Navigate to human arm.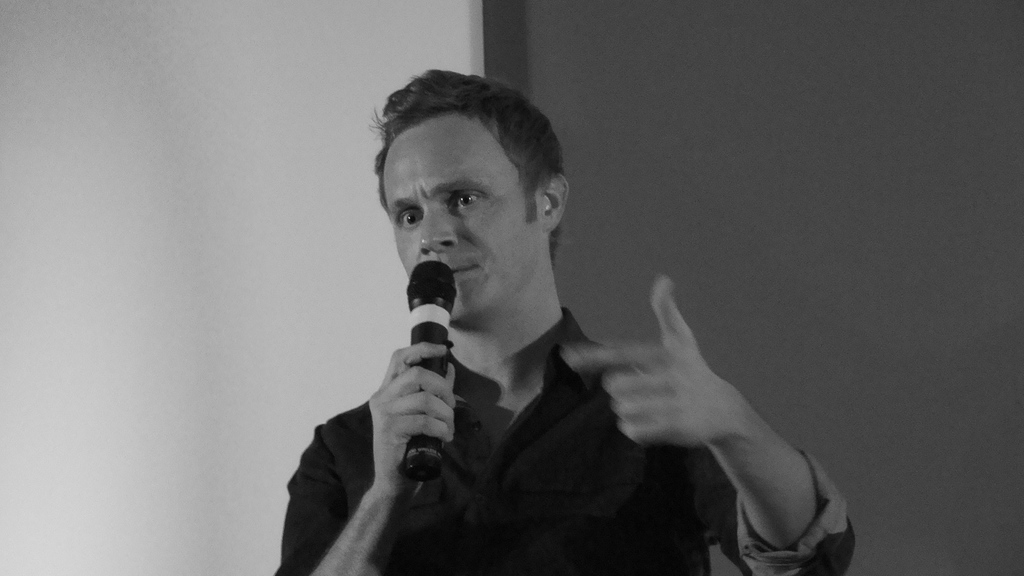
Navigation target: bbox=(247, 312, 433, 575).
